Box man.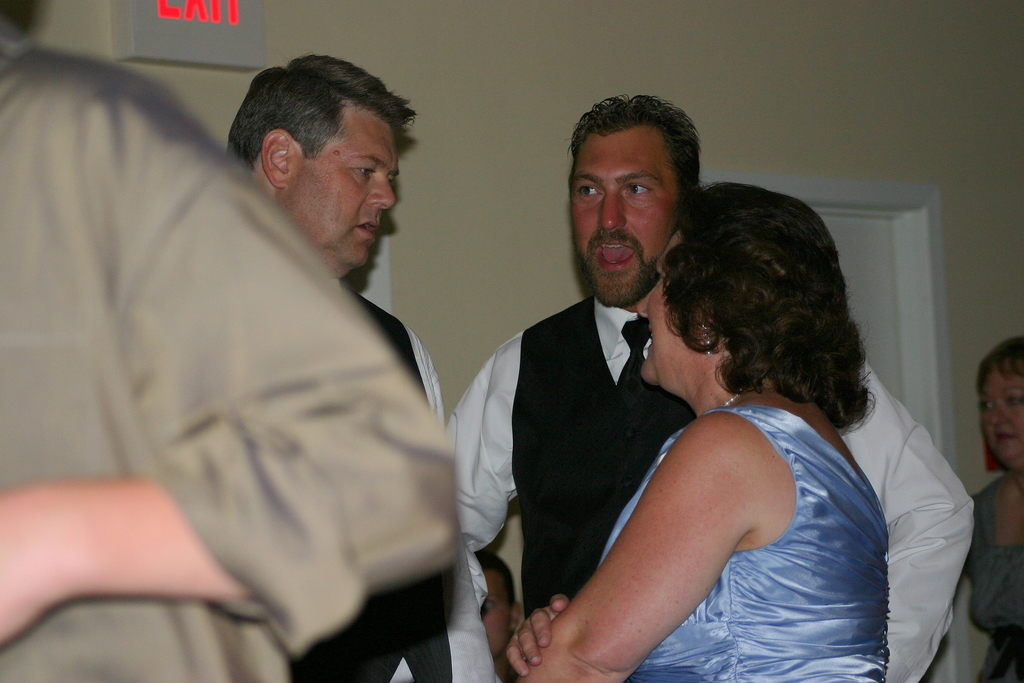
region(216, 49, 500, 682).
